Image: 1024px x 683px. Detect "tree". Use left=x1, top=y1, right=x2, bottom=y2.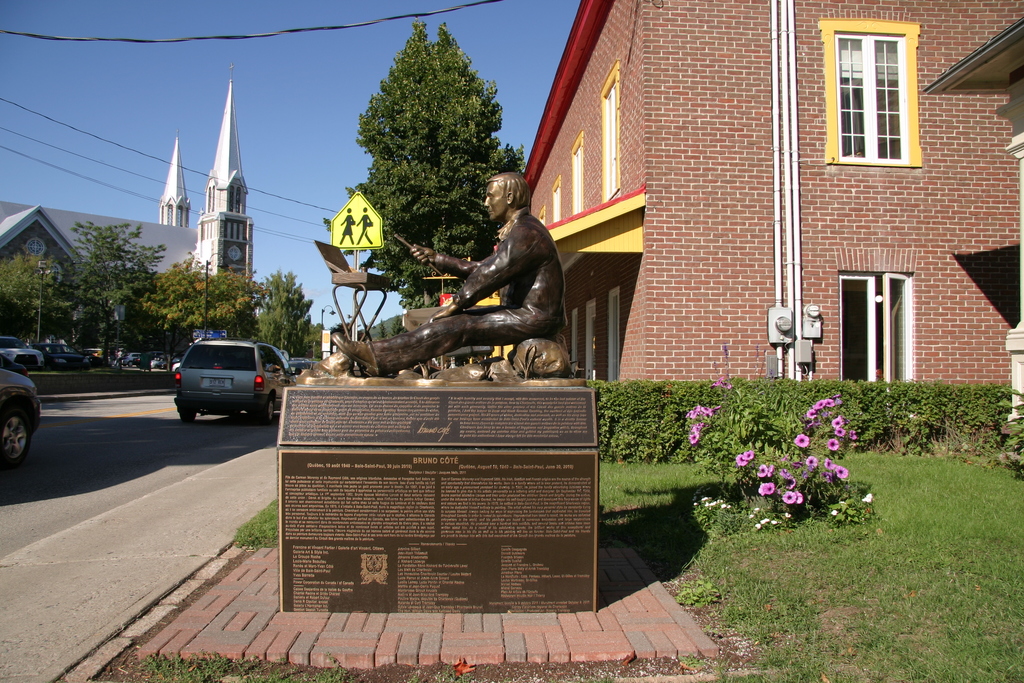
left=0, top=252, right=83, bottom=358.
